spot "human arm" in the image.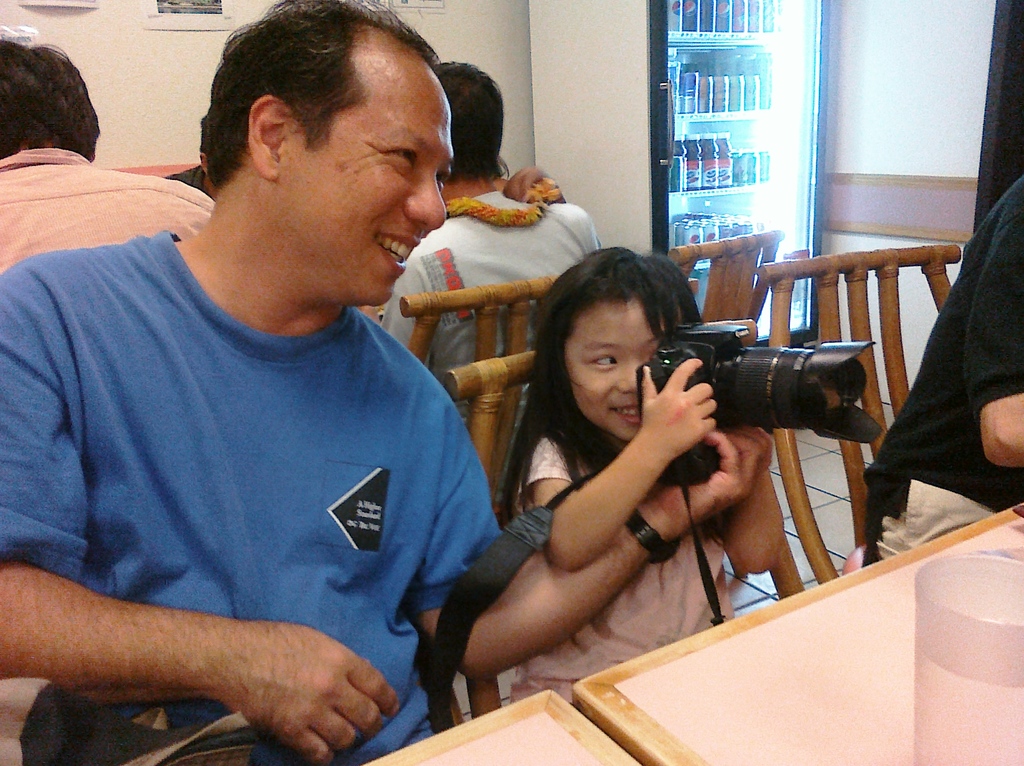
"human arm" found at crop(720, 427, 790, 571).
